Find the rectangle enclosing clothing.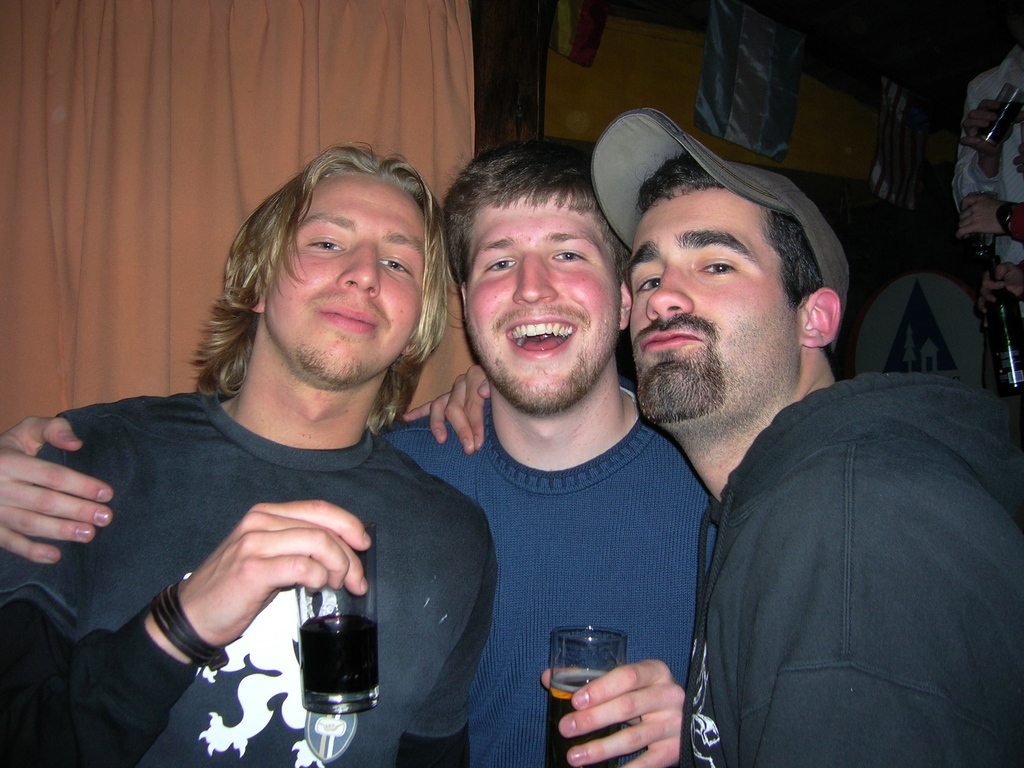
[372, 365, 721, 767].
